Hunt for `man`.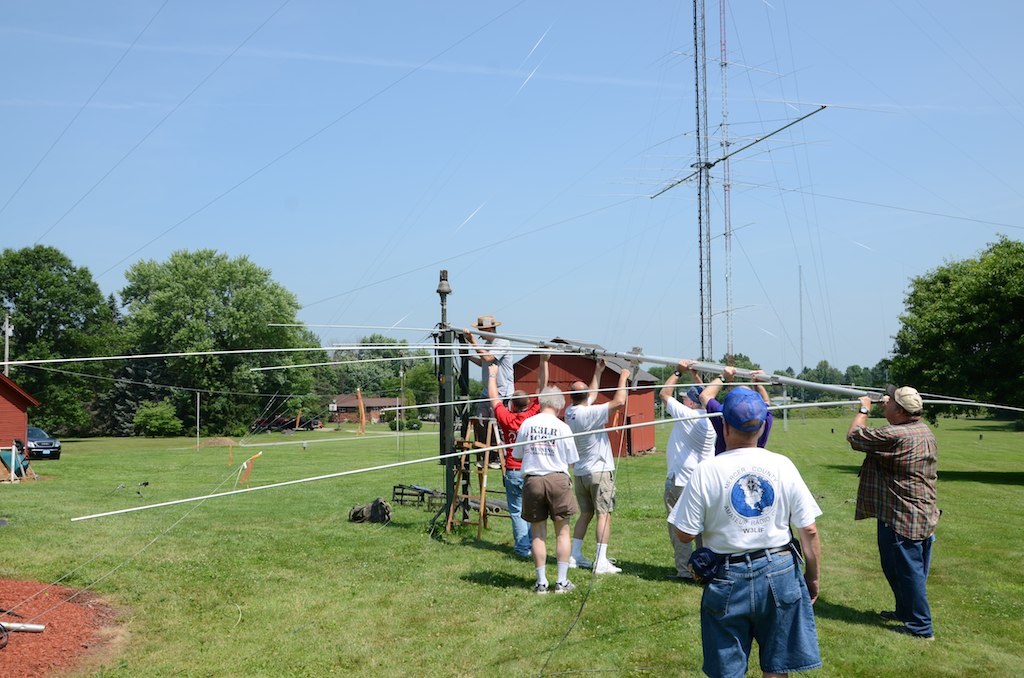
Hunted down at pyautogui.locateOnScreen(561, 349, 633, 574).
